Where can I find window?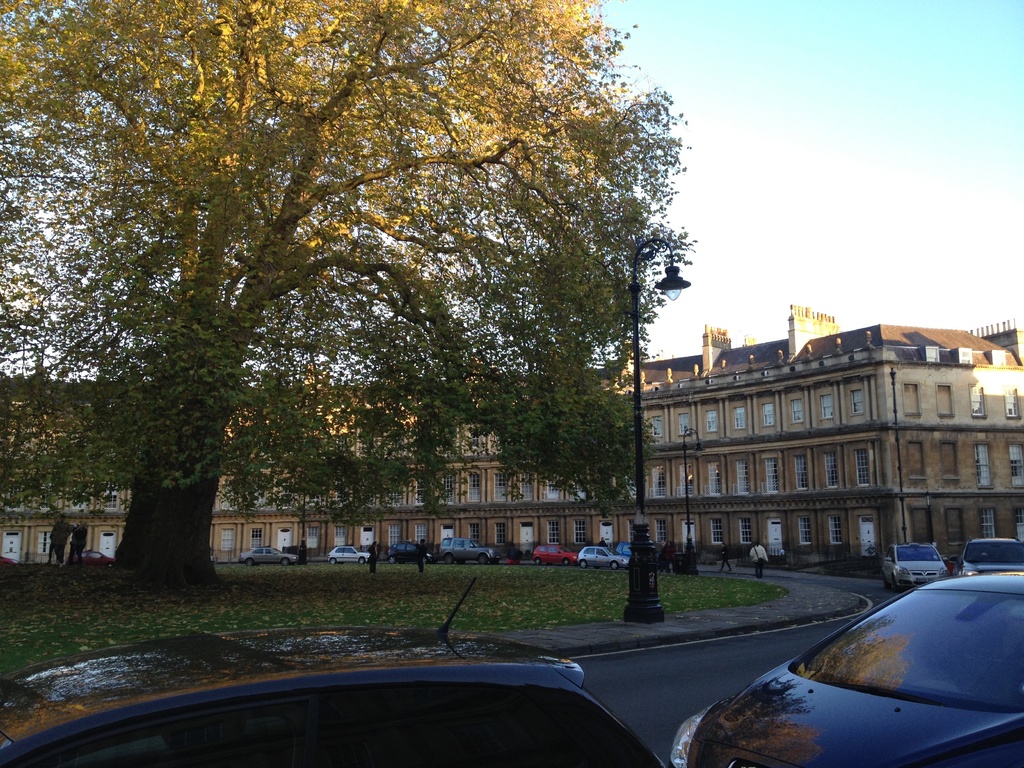
You can find it at (left=390, top=525, right=401, bottom=547).
